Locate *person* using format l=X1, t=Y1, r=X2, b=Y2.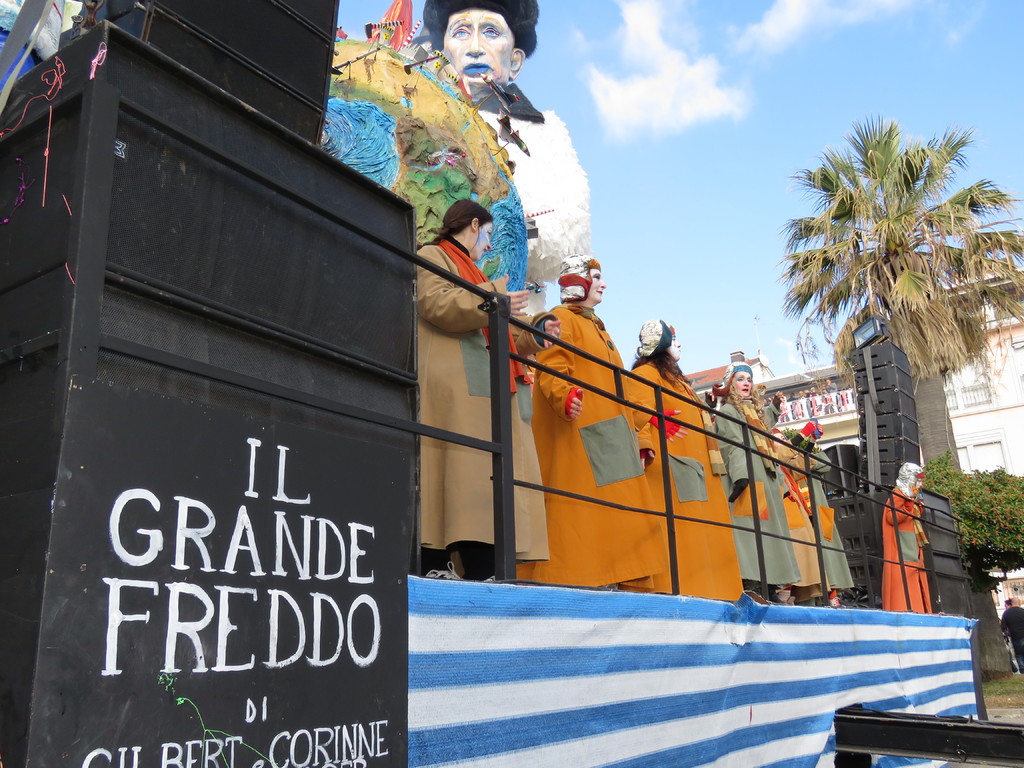
l=1004, t=596, r=1012, b=610.
